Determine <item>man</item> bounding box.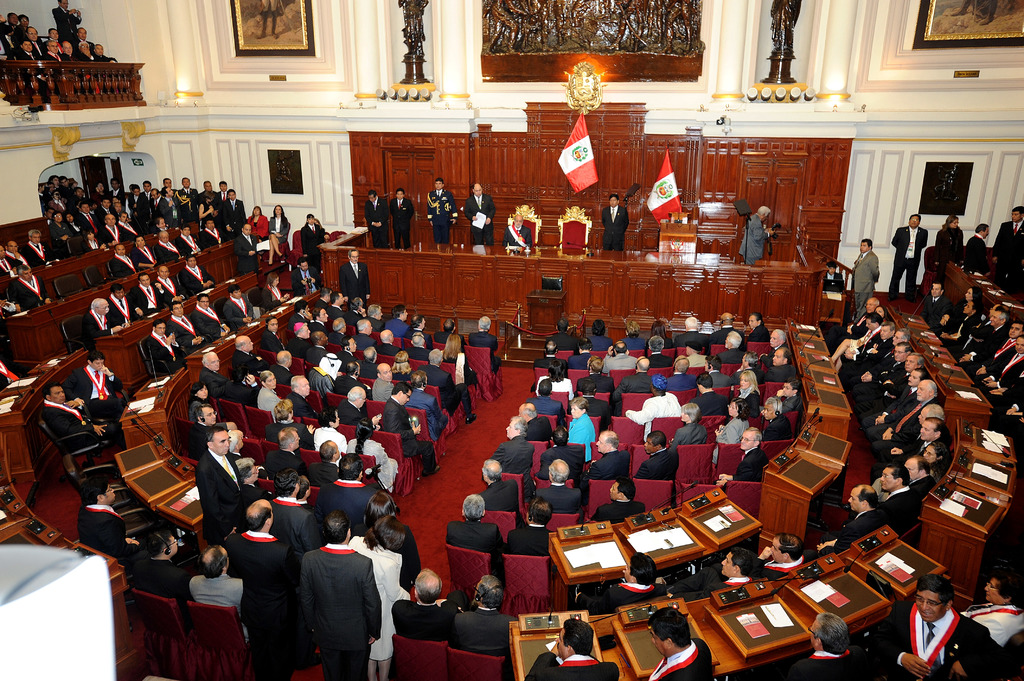
Determined: bbox=[462, 185, 493, 246].
